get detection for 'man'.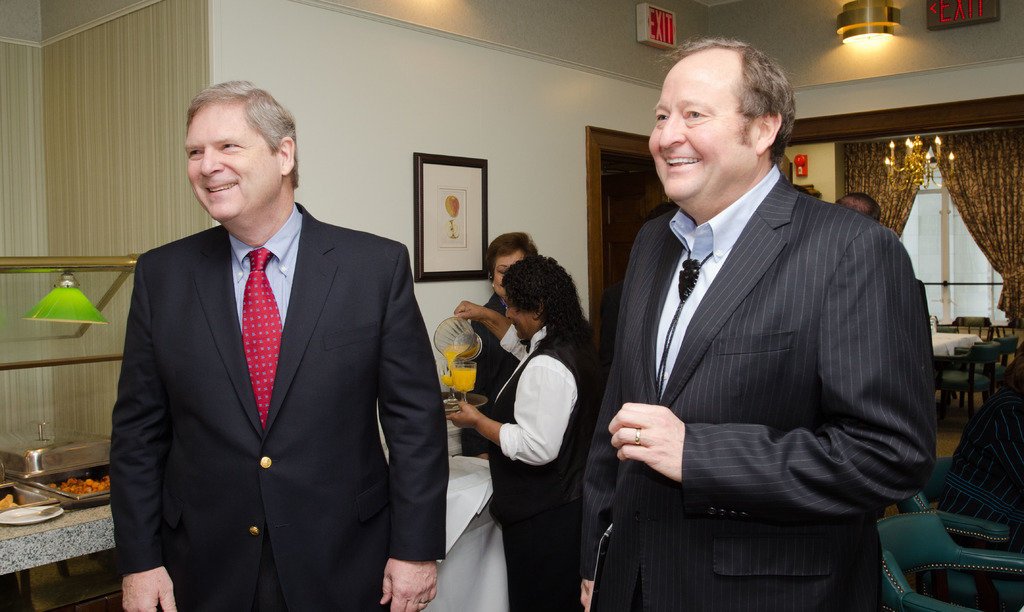
Detection: l=108, t=80, r=449, b=611.
